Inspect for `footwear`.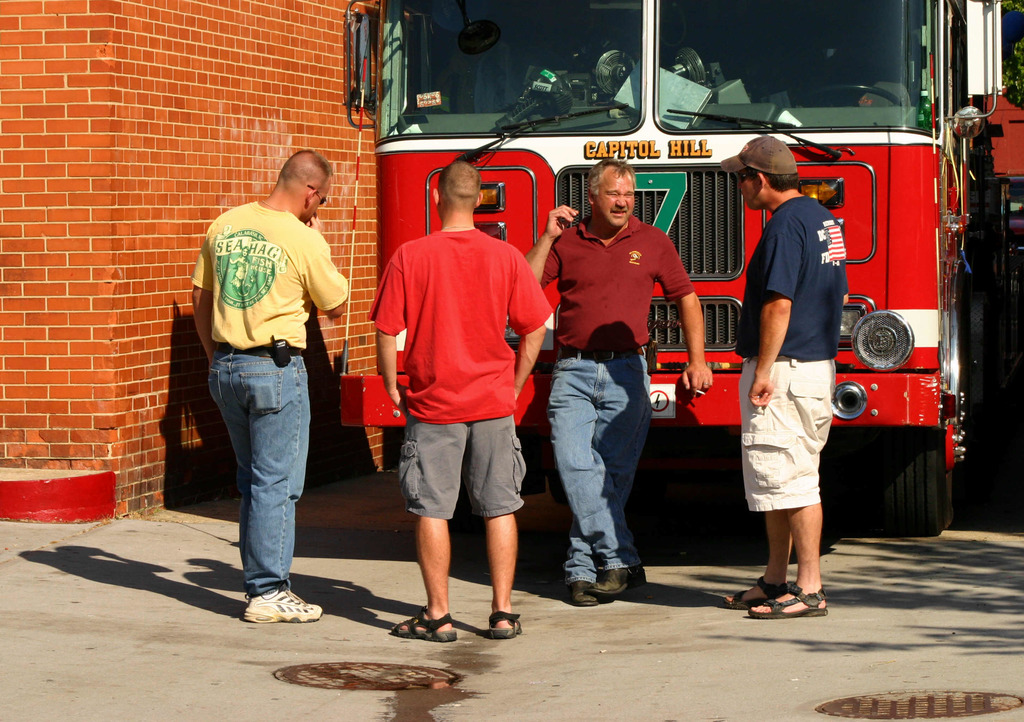
Inspection: [585,564,646,595].
